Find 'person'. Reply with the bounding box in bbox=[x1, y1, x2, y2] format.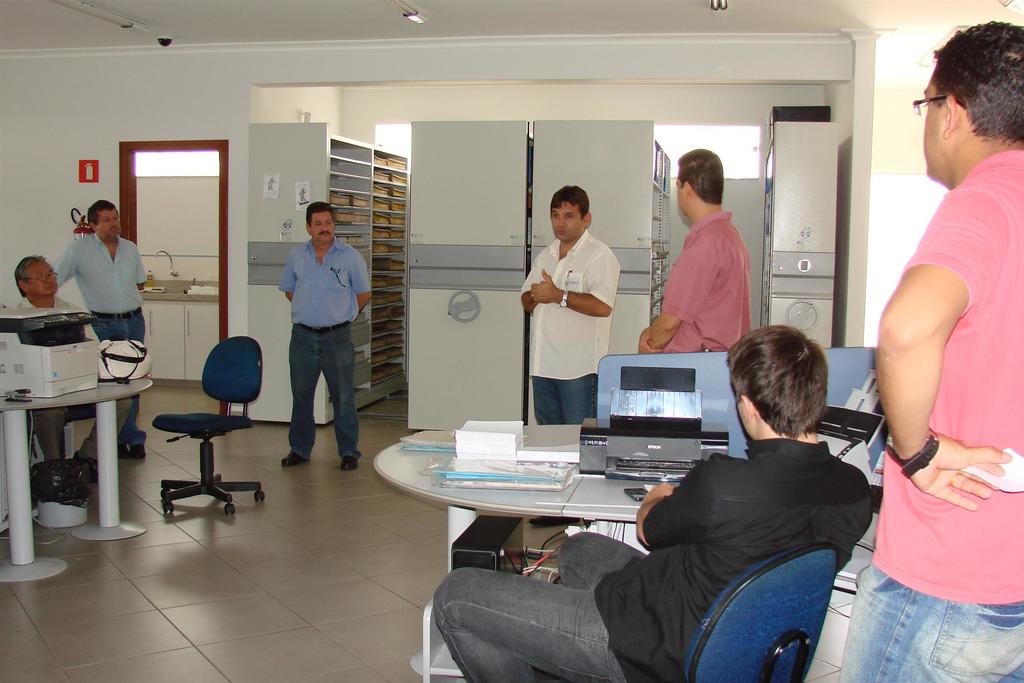
bbox=[436, 329, 877, 682].
